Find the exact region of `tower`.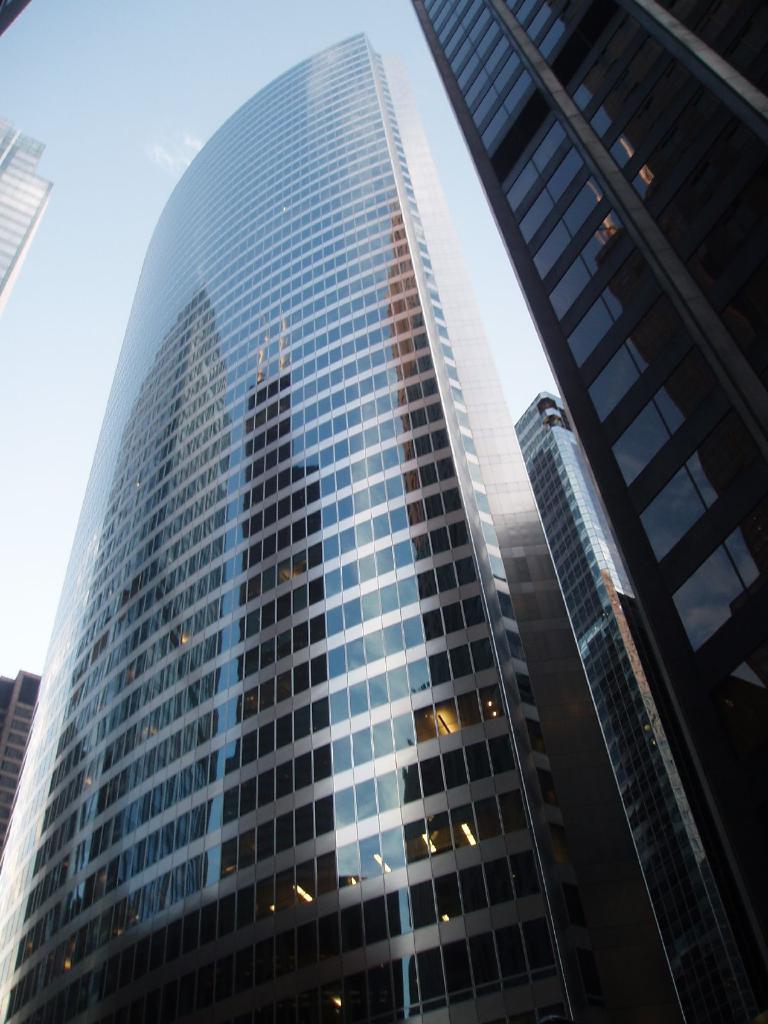
Exact region: bbox=(516, 393, 765, 1023).
